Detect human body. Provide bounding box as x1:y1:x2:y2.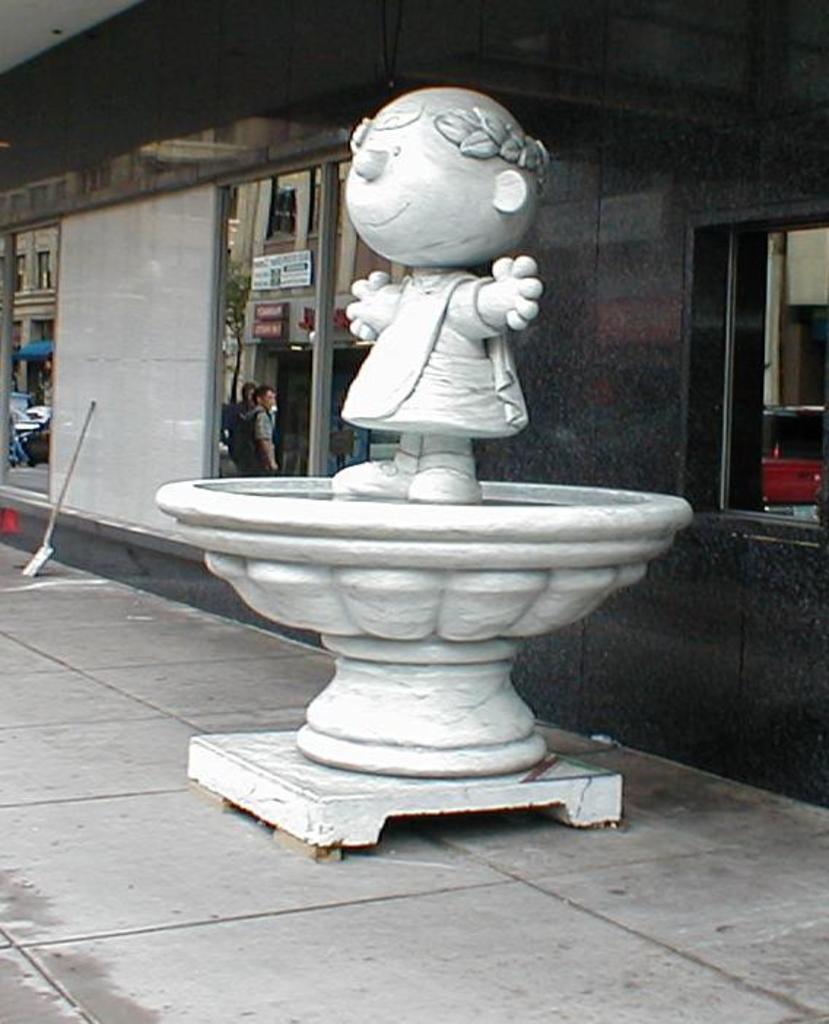
333:83:536:509.
